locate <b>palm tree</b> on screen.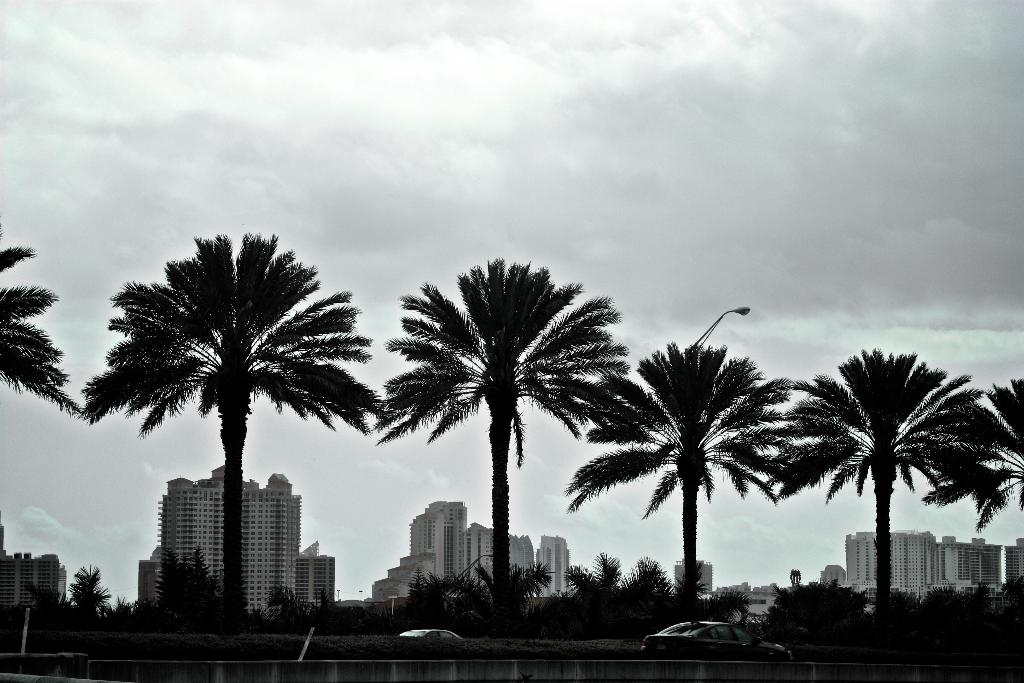
On screen at l=0, t=230, r=54, b=403.
